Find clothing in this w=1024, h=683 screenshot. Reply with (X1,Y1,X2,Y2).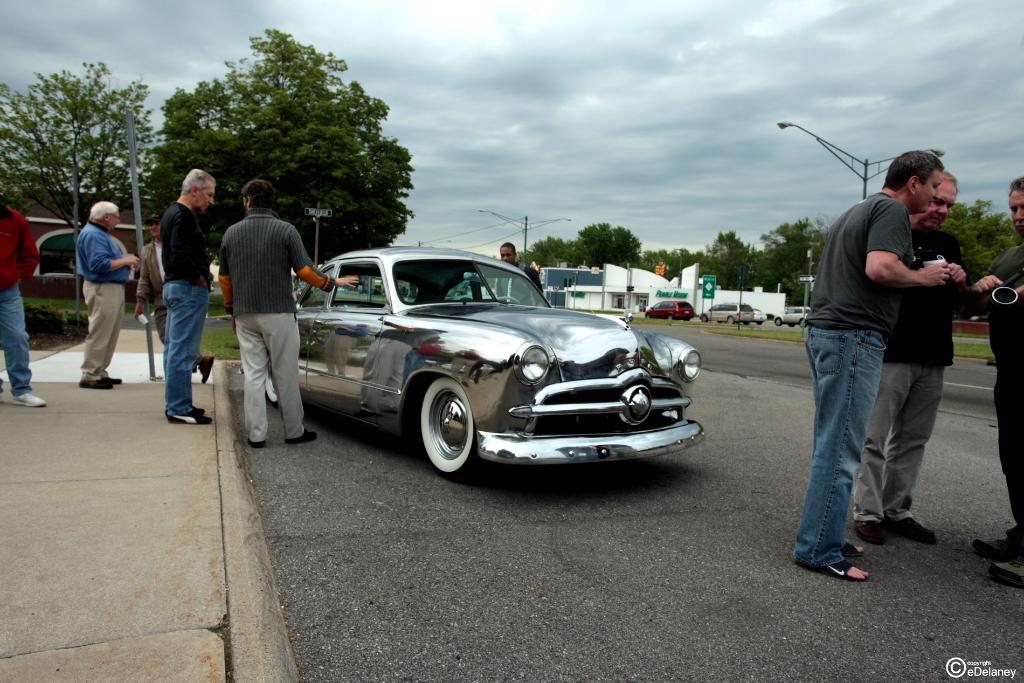
(493,260,550,309).
